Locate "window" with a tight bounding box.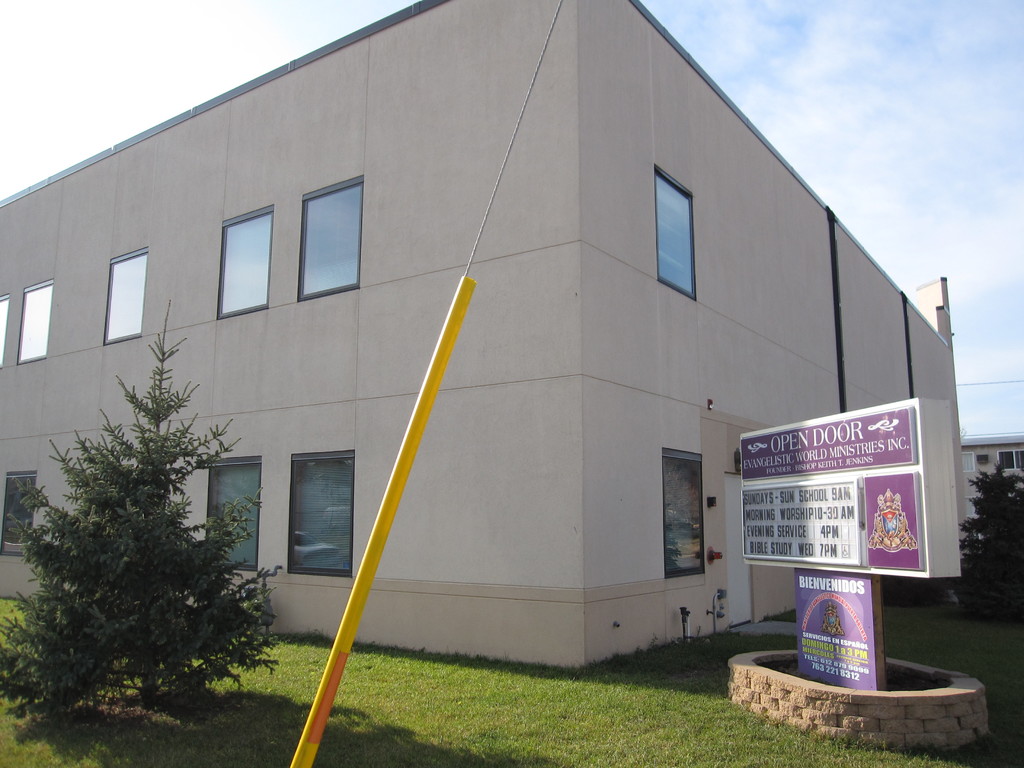
{"left": 282, "top": 450, "right": 356, "bottom": 574}.
